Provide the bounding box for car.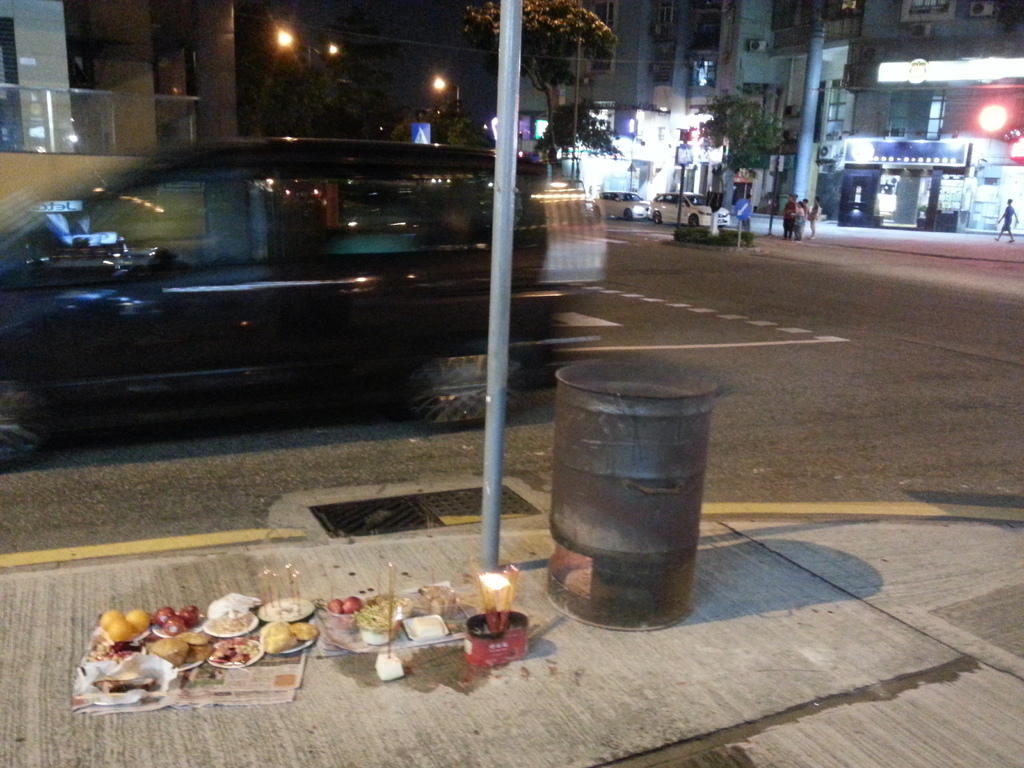
(648,185,732,226).
